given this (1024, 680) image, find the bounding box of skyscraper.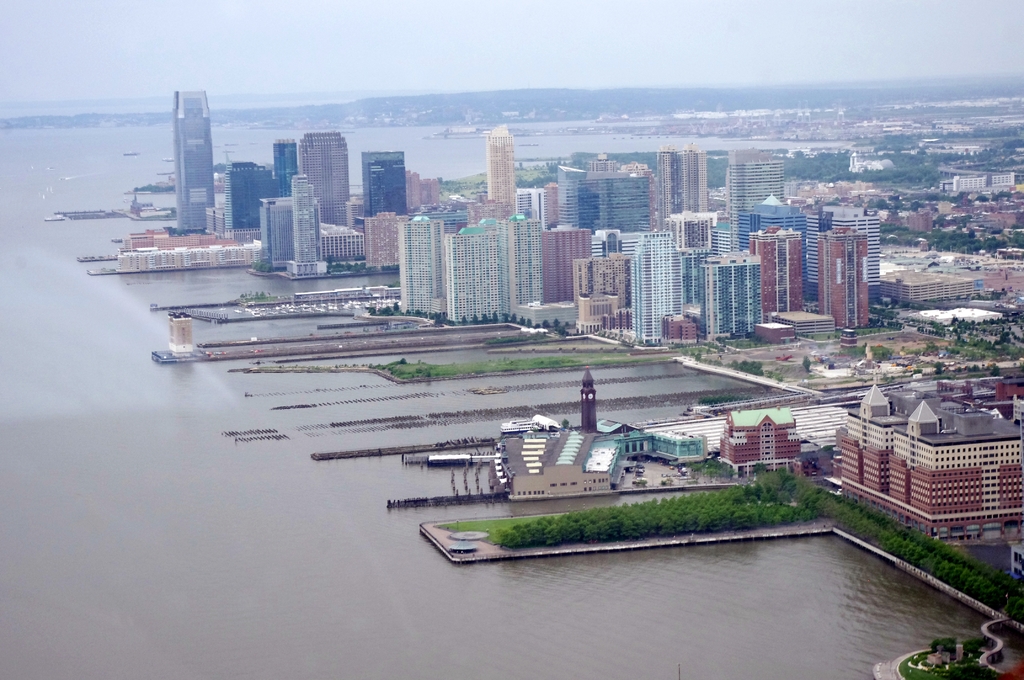
l=600, t=165, r=663, b=227.
